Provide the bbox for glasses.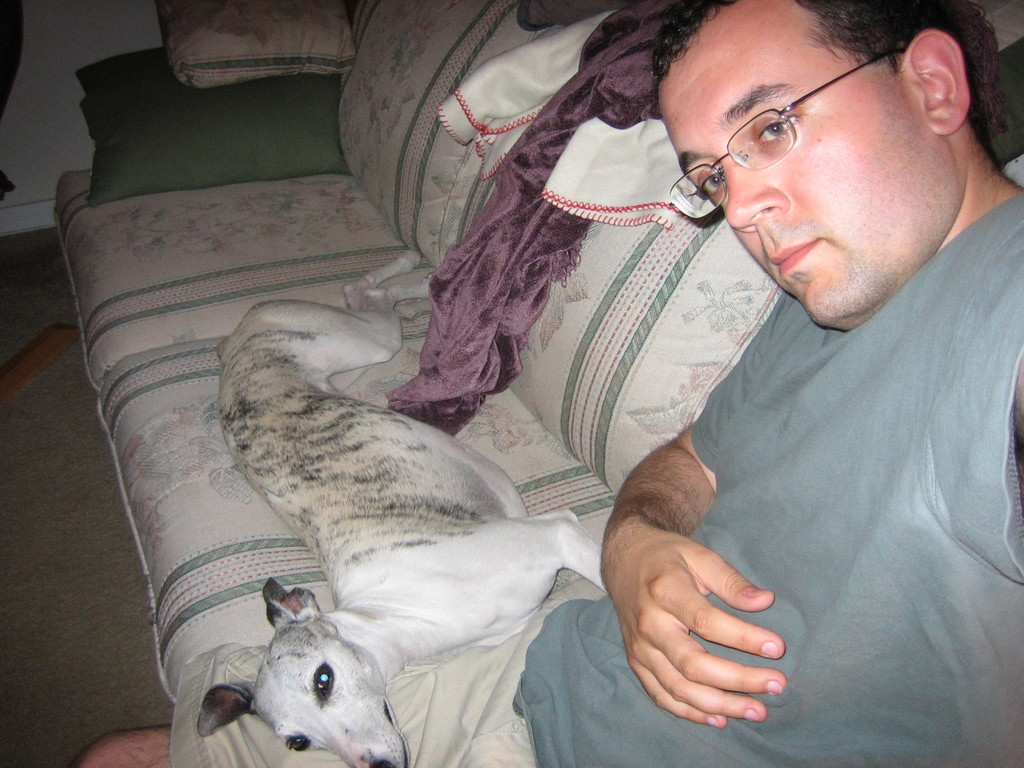
{"x1": 669, "y1": 47, "x2": 903, "y2": 220}.
